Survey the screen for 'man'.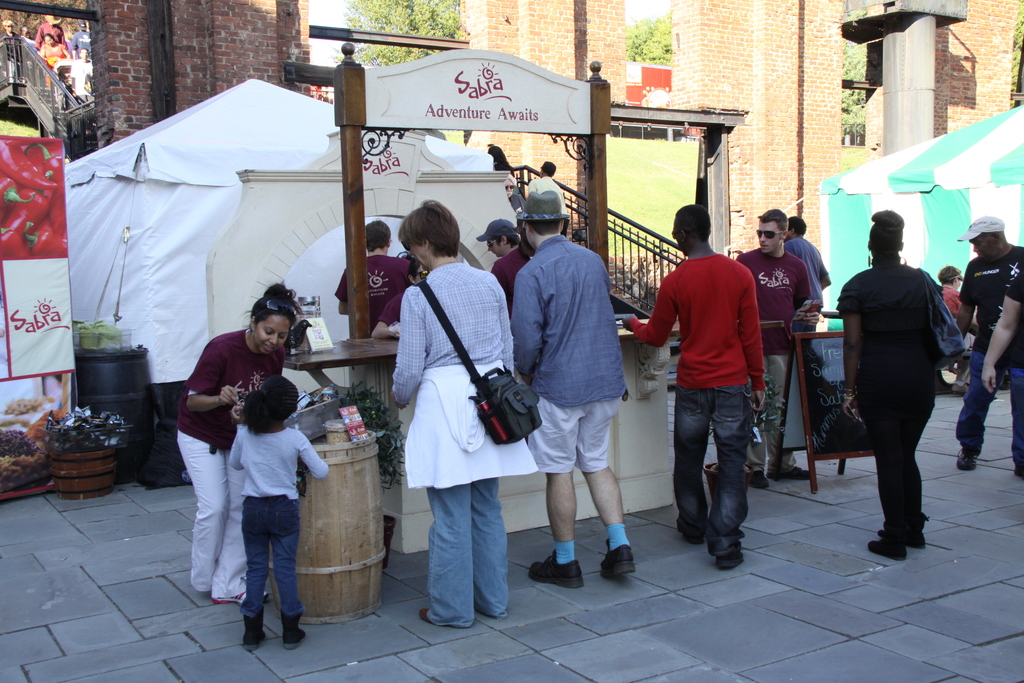
Survey found: bbox=[508, 173, 637, 580].
